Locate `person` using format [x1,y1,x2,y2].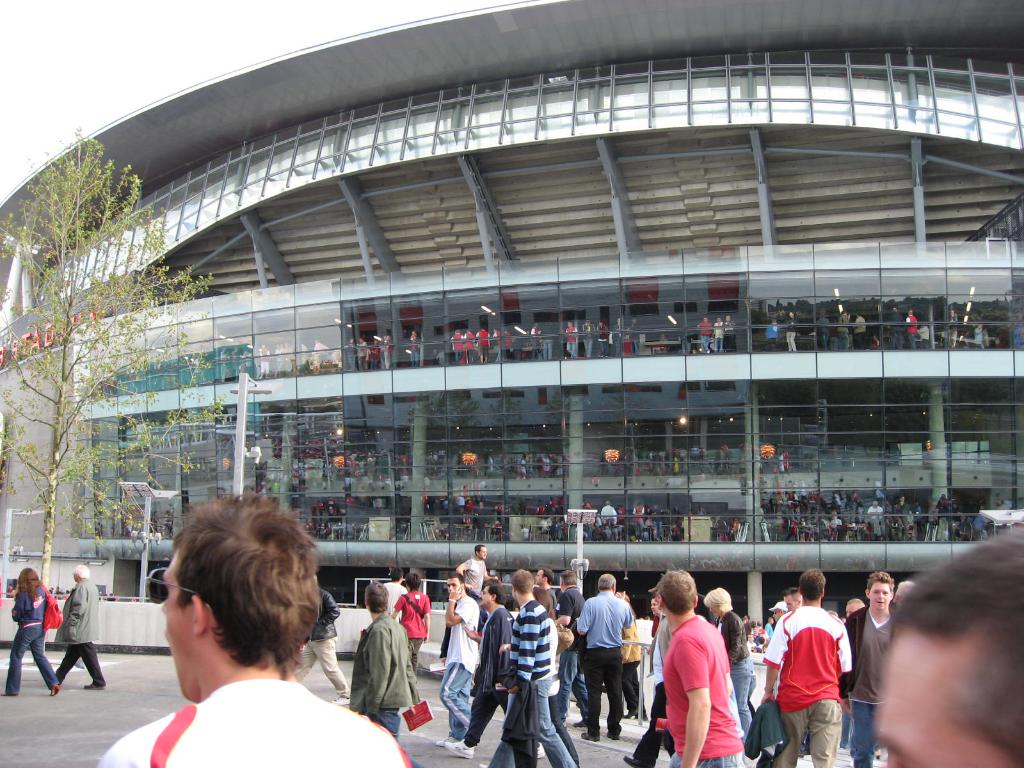
[706,589,753,737].
